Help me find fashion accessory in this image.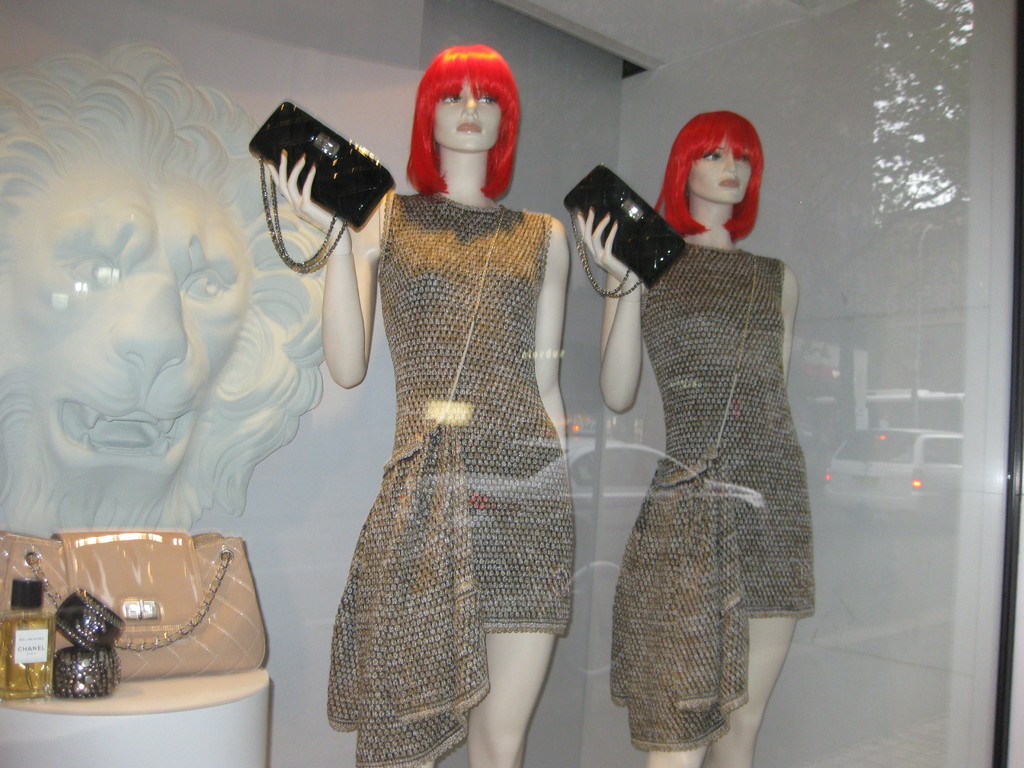
Found it: bbox=(555, 164, 694, 298).
